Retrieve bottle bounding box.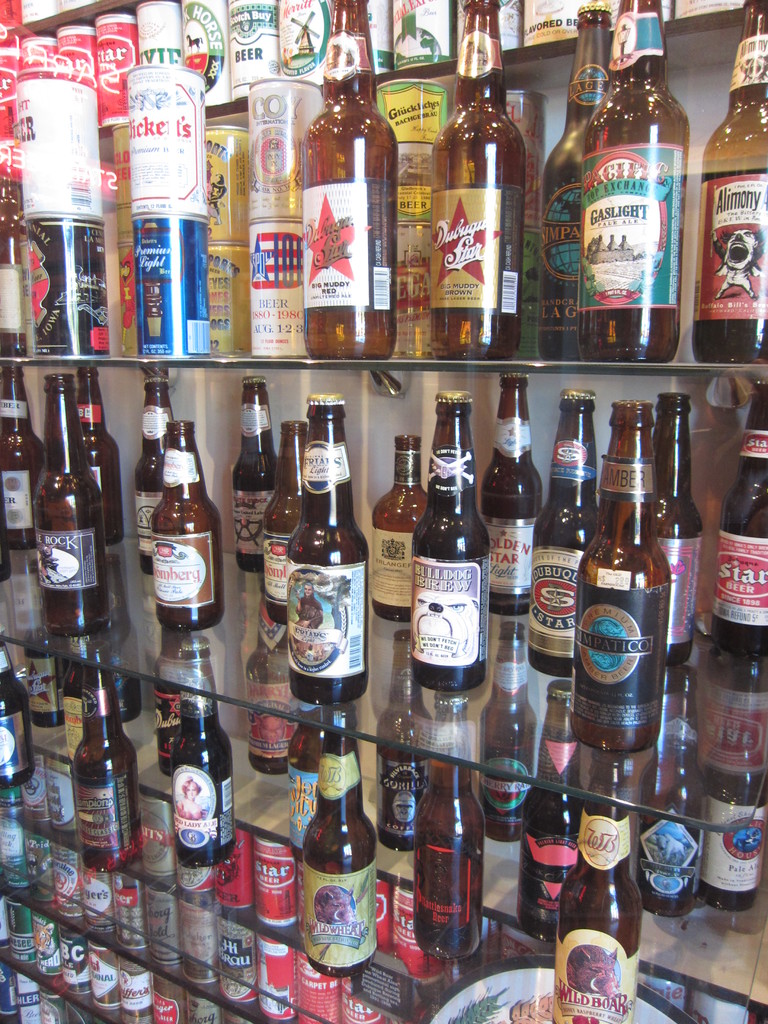
Bounding box: x1=169, y1=645, x2=243, y2=859.
